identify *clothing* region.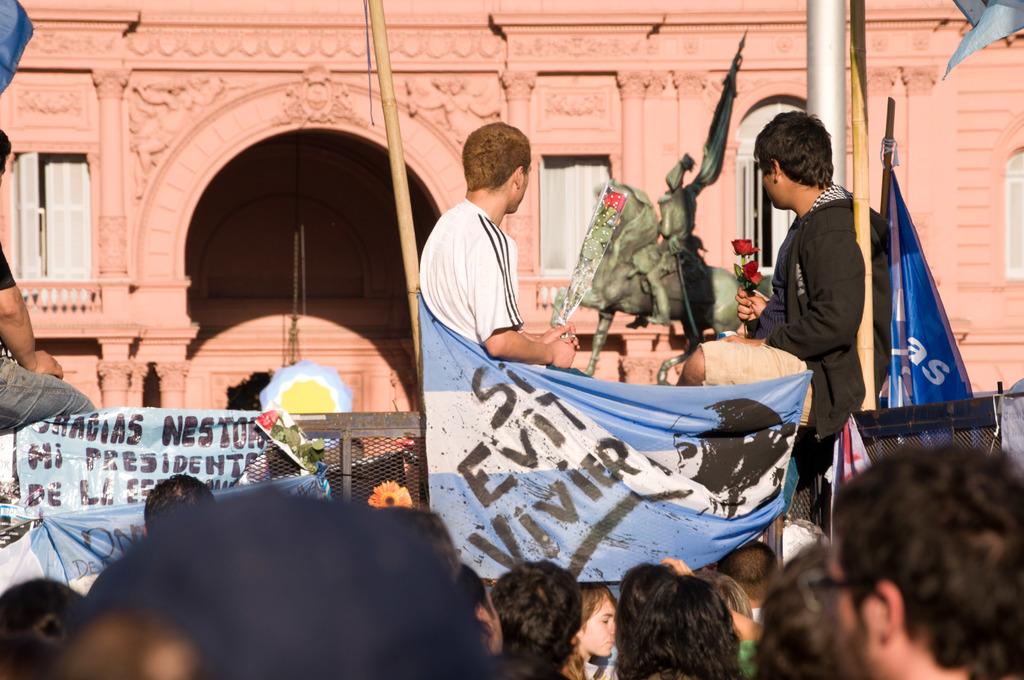
Region: box(434, 195, 540, 382).
